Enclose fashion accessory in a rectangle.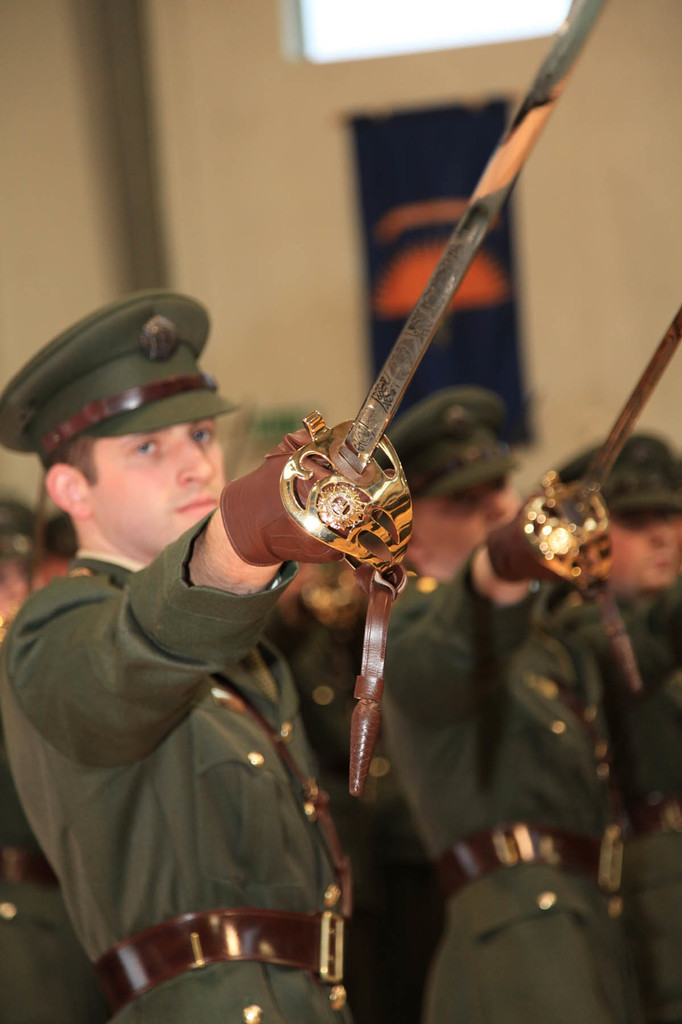
pyautogui.locateOnScreen(427, 824, 626, 895).
